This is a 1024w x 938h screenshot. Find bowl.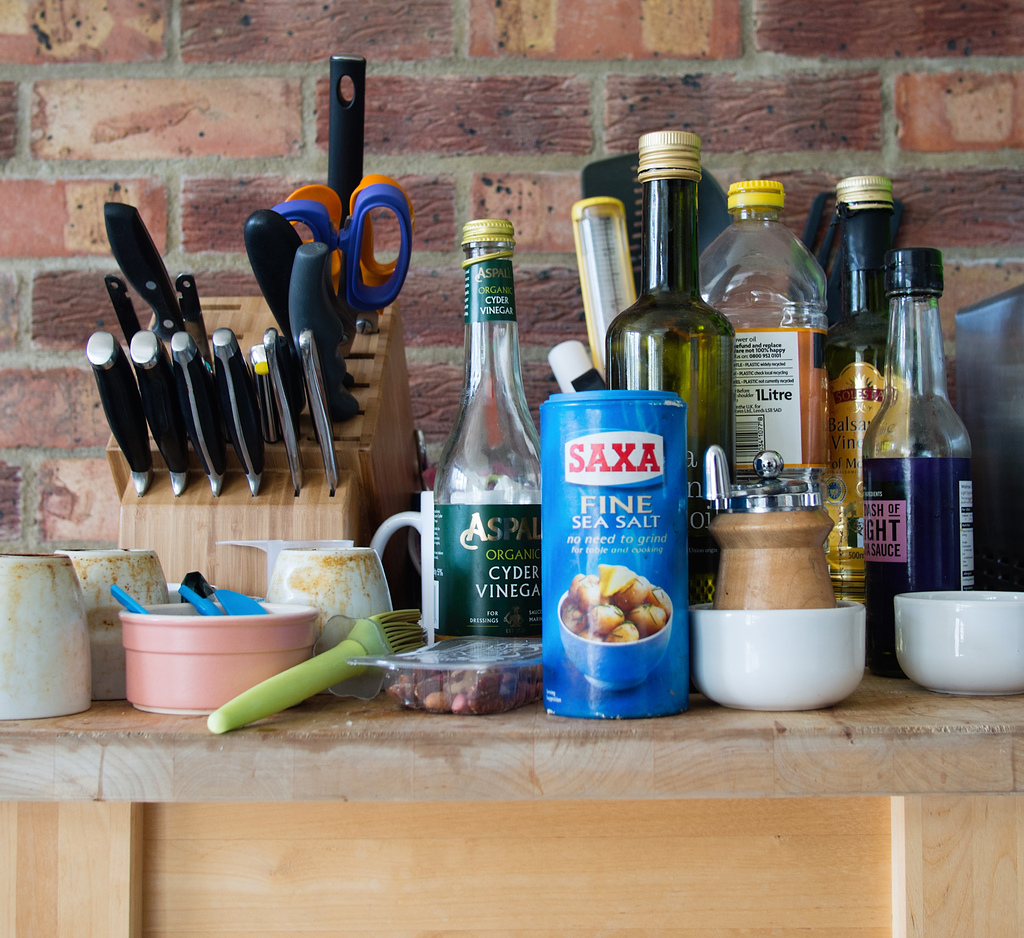
Bounding box: {"x1": 688, "y1": 600, "x2": 867, "y2": 709}.
